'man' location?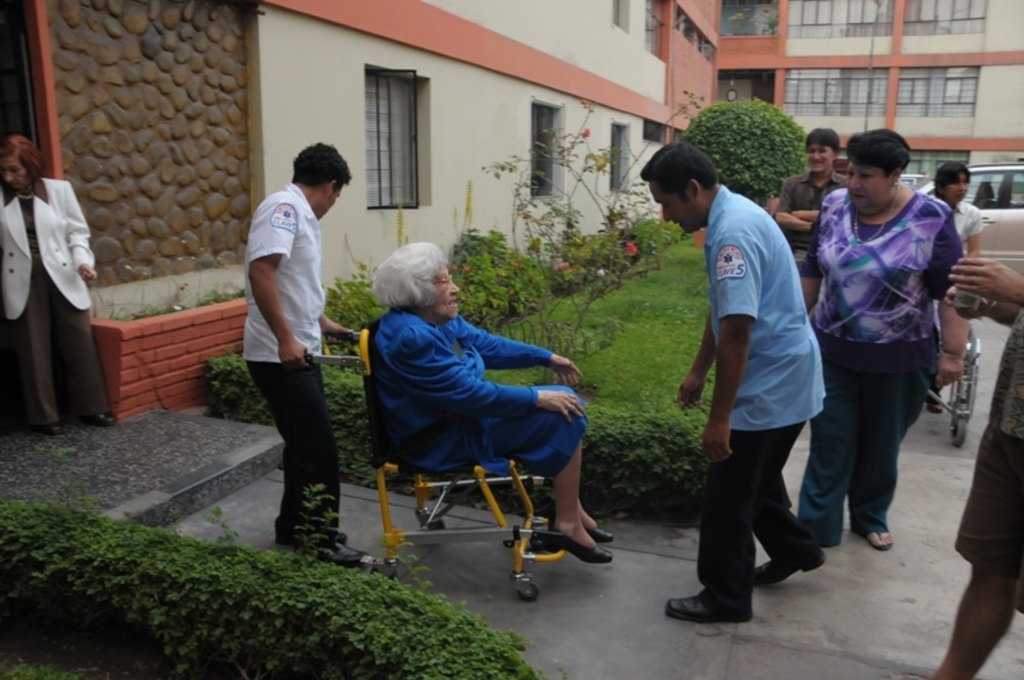
region(636, 138, 829, 625)
